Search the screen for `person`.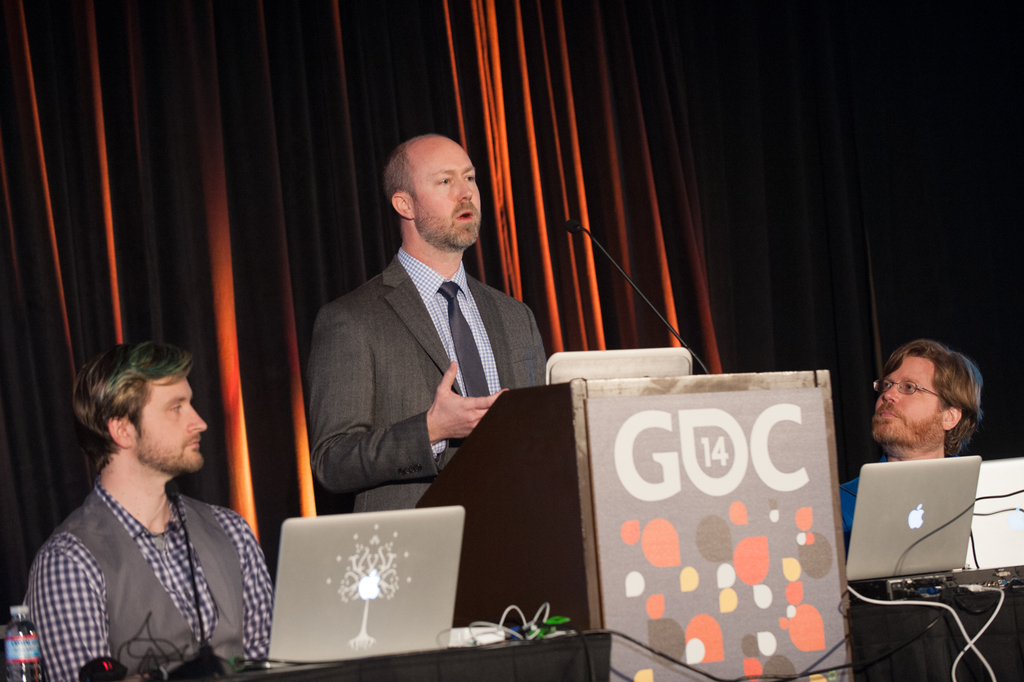
Found at 836/339/984/529.
